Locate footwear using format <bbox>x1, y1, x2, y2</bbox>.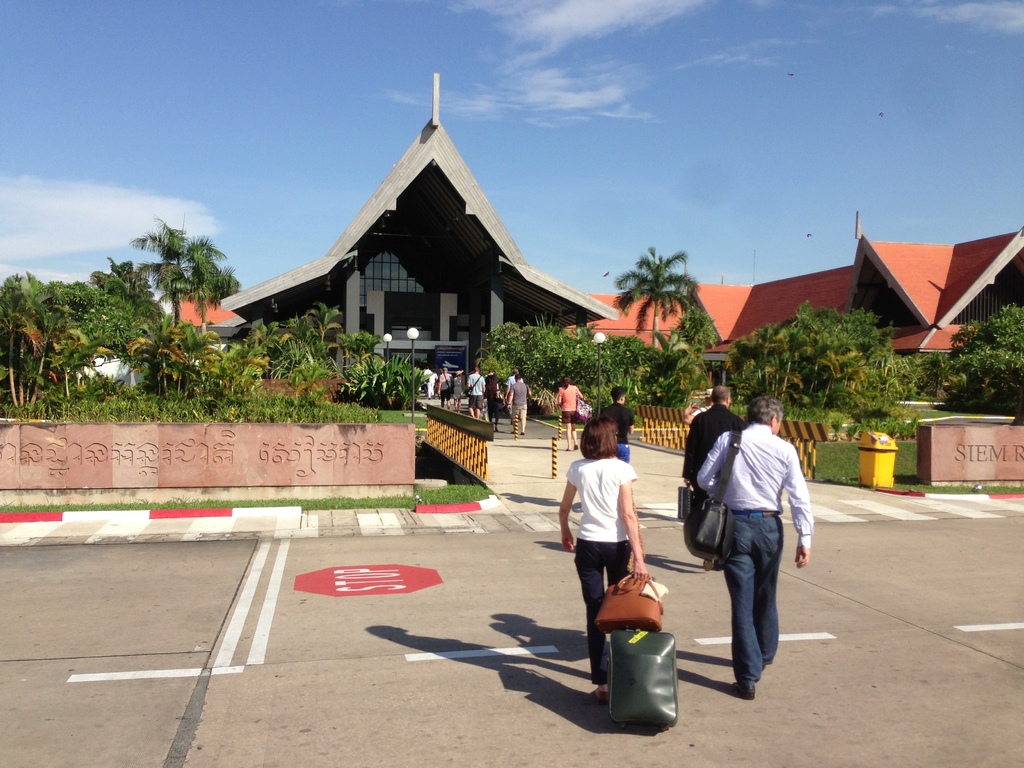
<bbox>573, 442, 579, 450</bbox>.
